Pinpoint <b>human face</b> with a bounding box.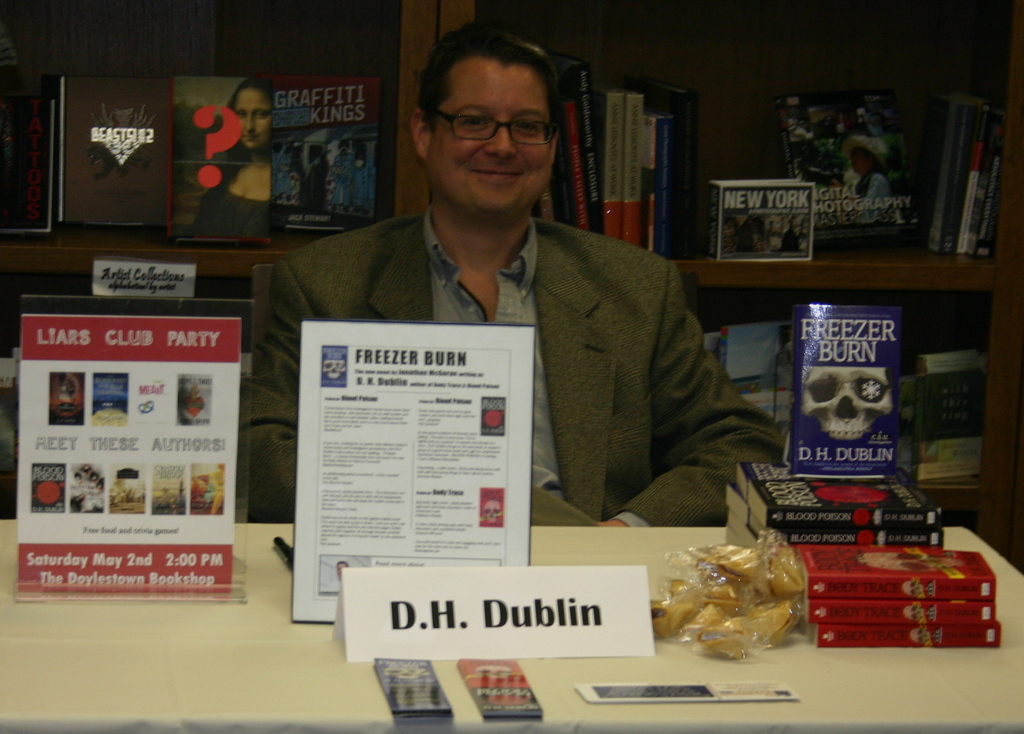
region(426, 56, 550, 212).
